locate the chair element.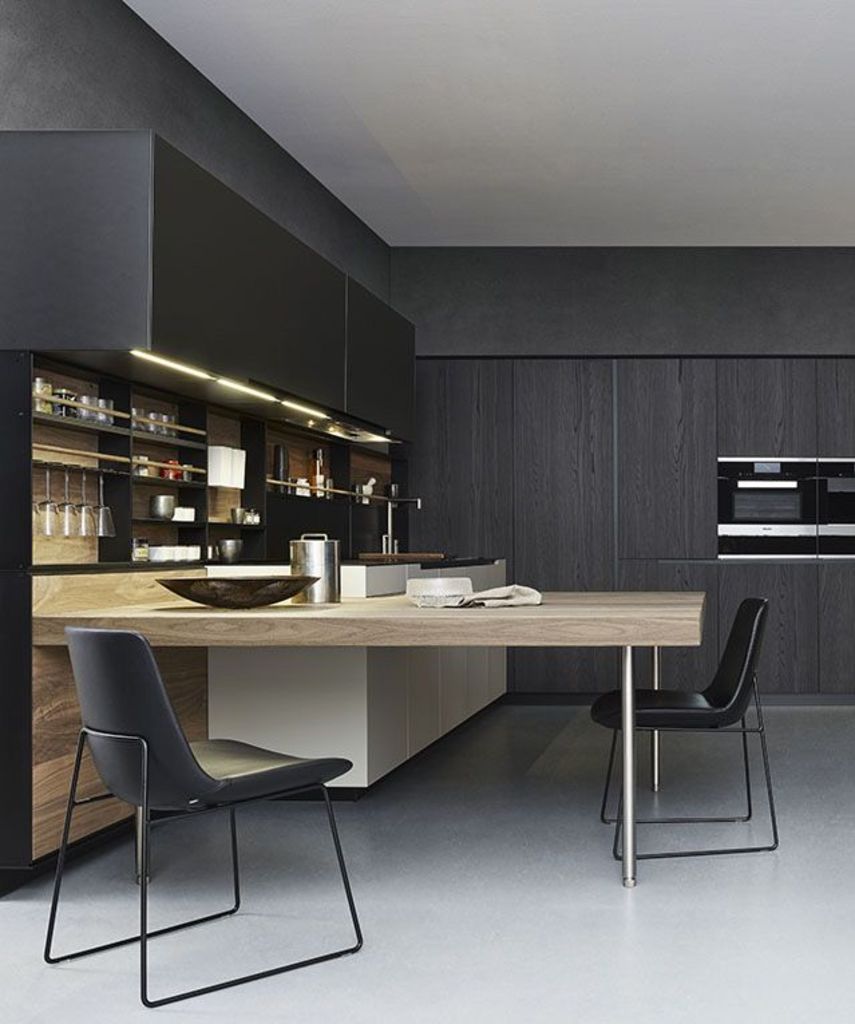
Element bbox: 41/598/340/940.
